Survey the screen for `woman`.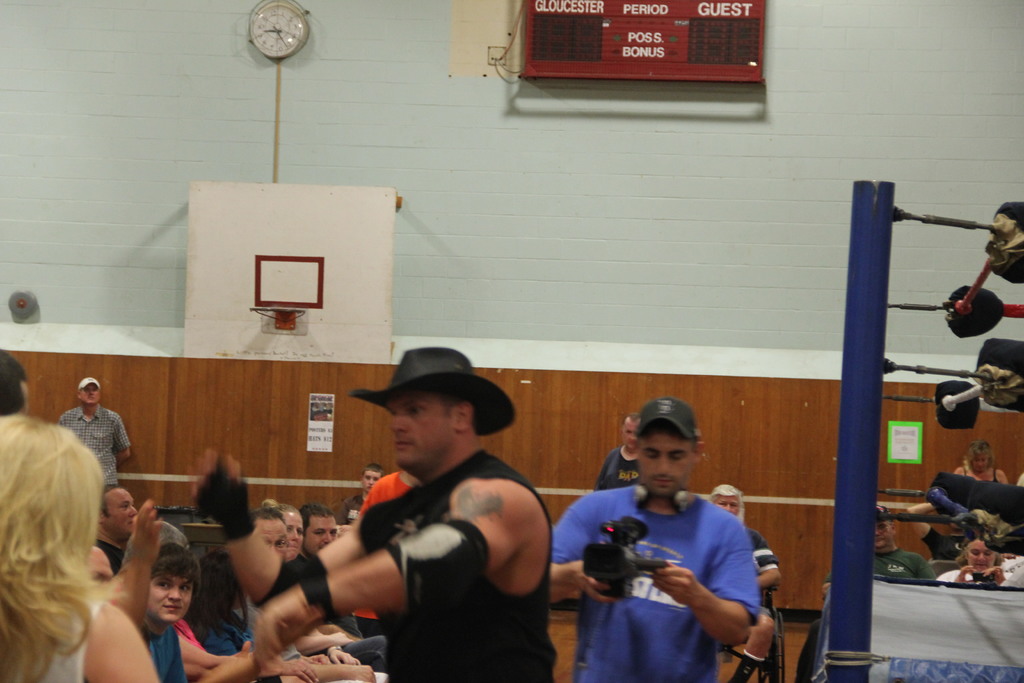
Survey found: crop(950, 440, 1007, 488).
